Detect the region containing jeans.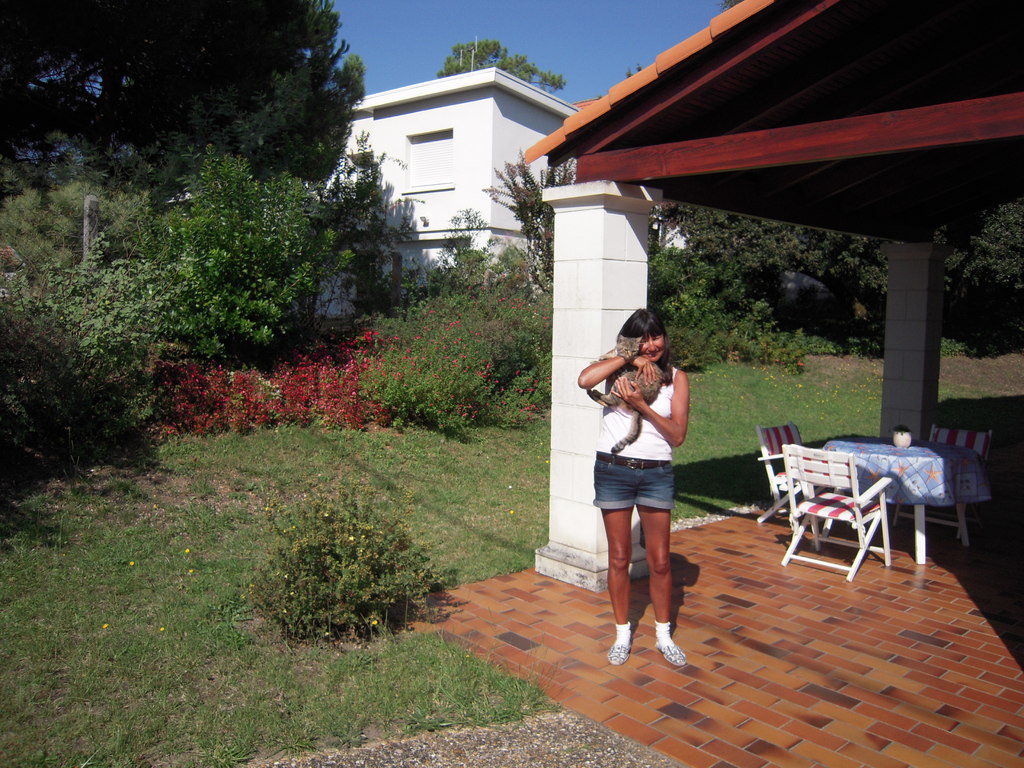
[x1=589, y1=447, x2=675, y2=513].
